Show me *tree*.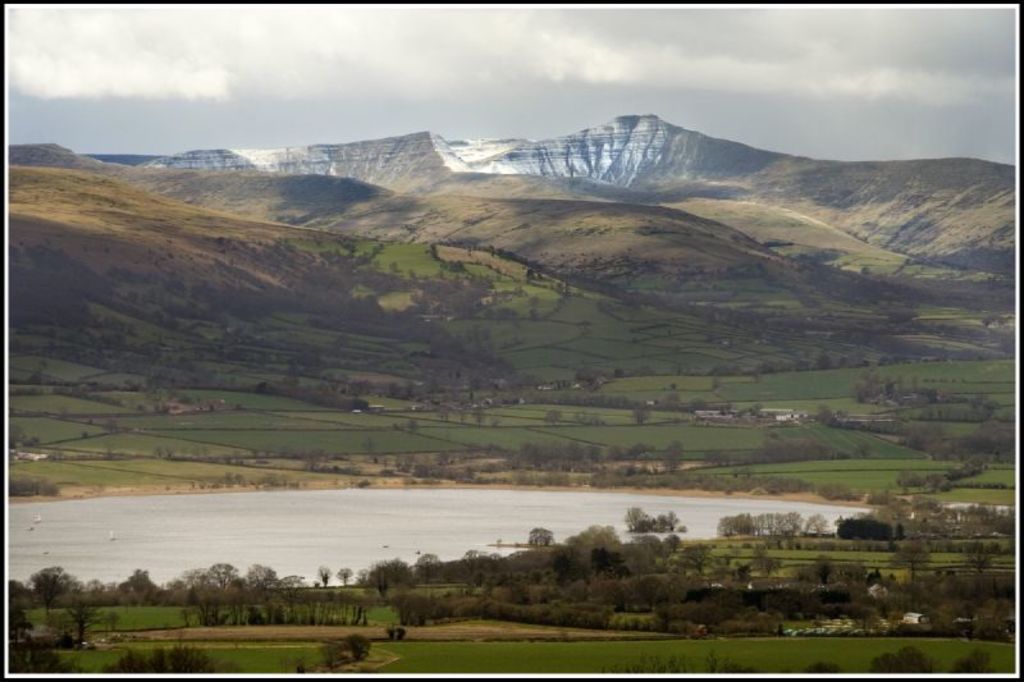
*tree* is here: (108, 649, 241, 672).
